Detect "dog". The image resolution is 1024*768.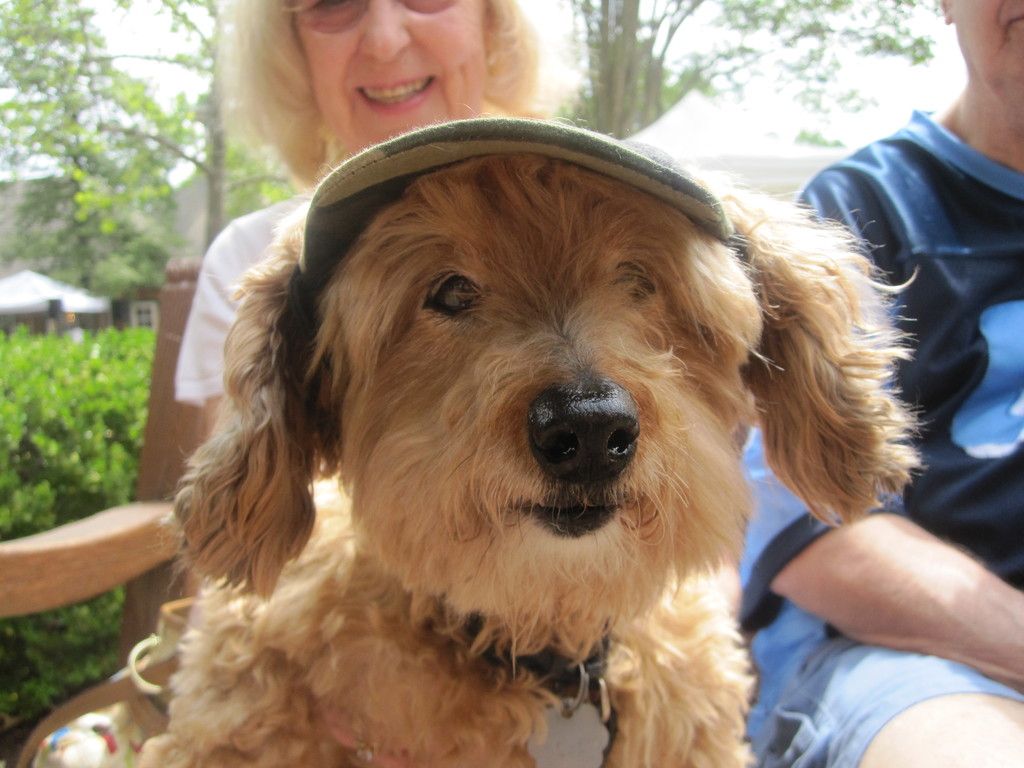
select_region(133, 102, 932, 767).
